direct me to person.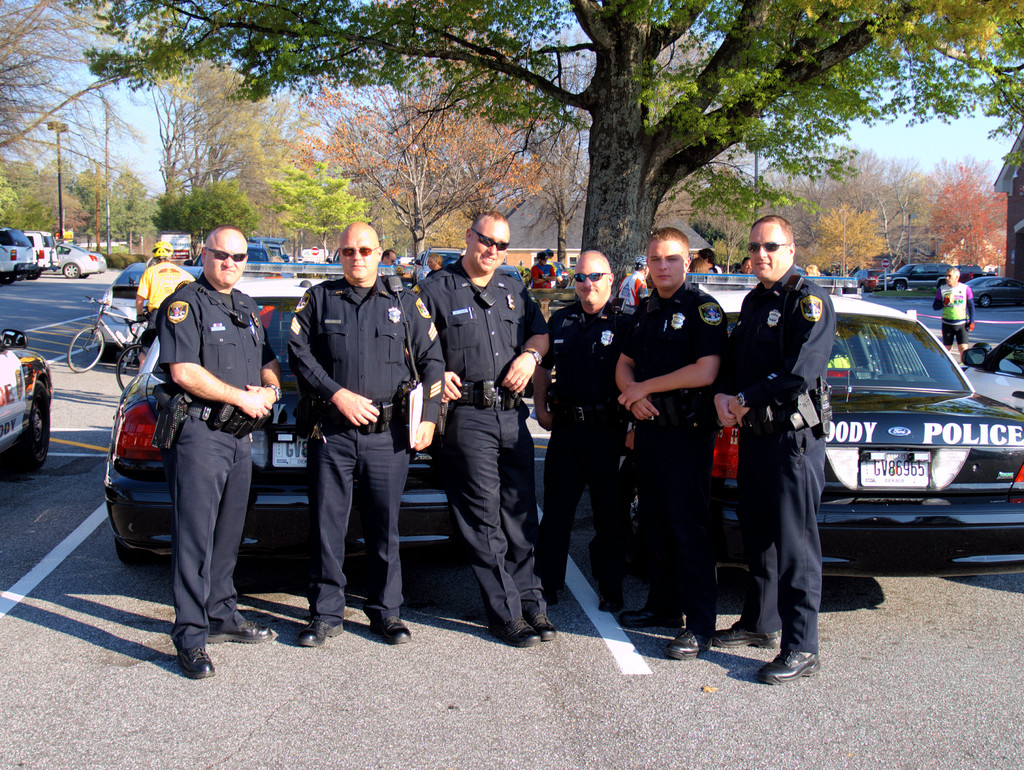
Direction: 135, 237, 197, 375.
